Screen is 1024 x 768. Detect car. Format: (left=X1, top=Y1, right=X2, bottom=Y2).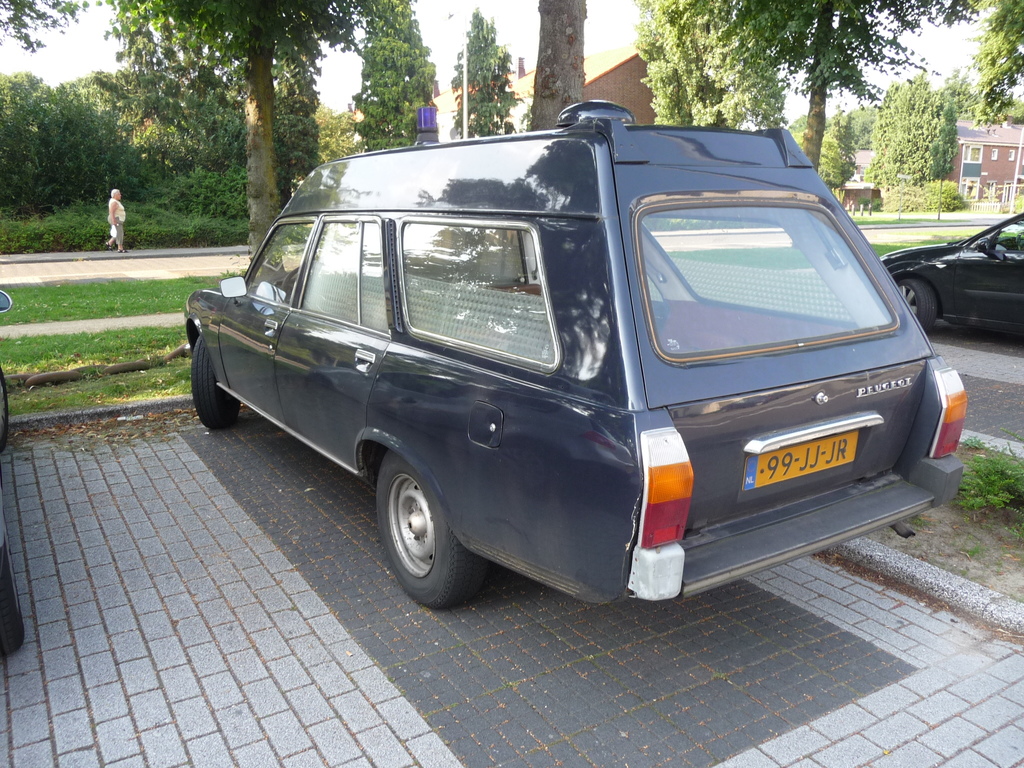
(left=878, top=209, right=1023, bottom=341).
